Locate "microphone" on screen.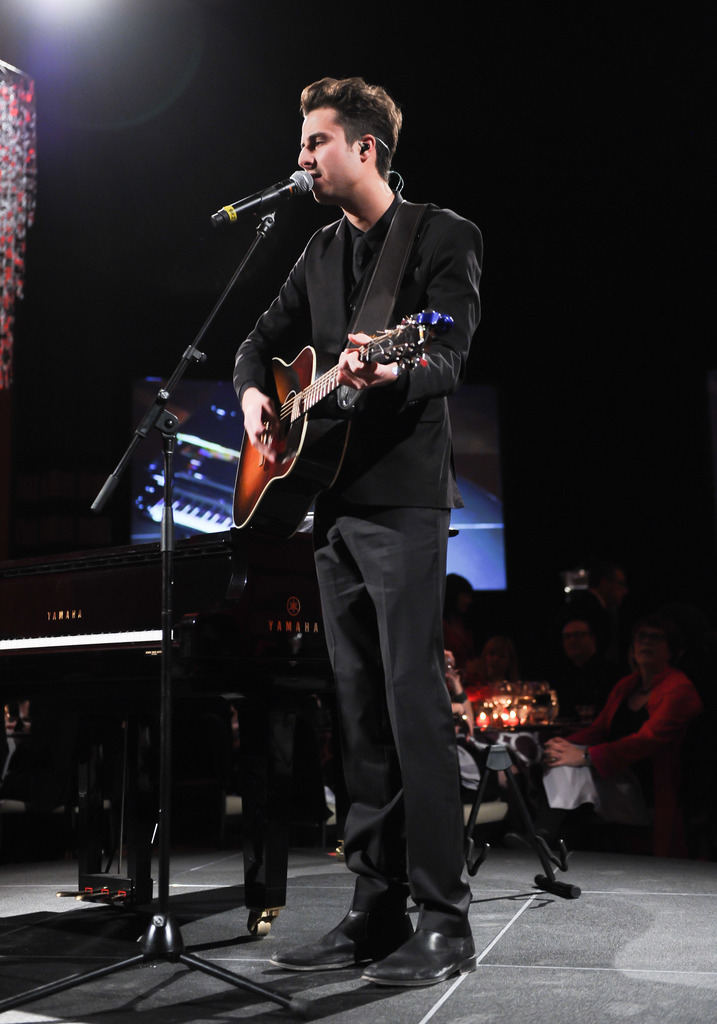
On screen at 210/154/322/230.
